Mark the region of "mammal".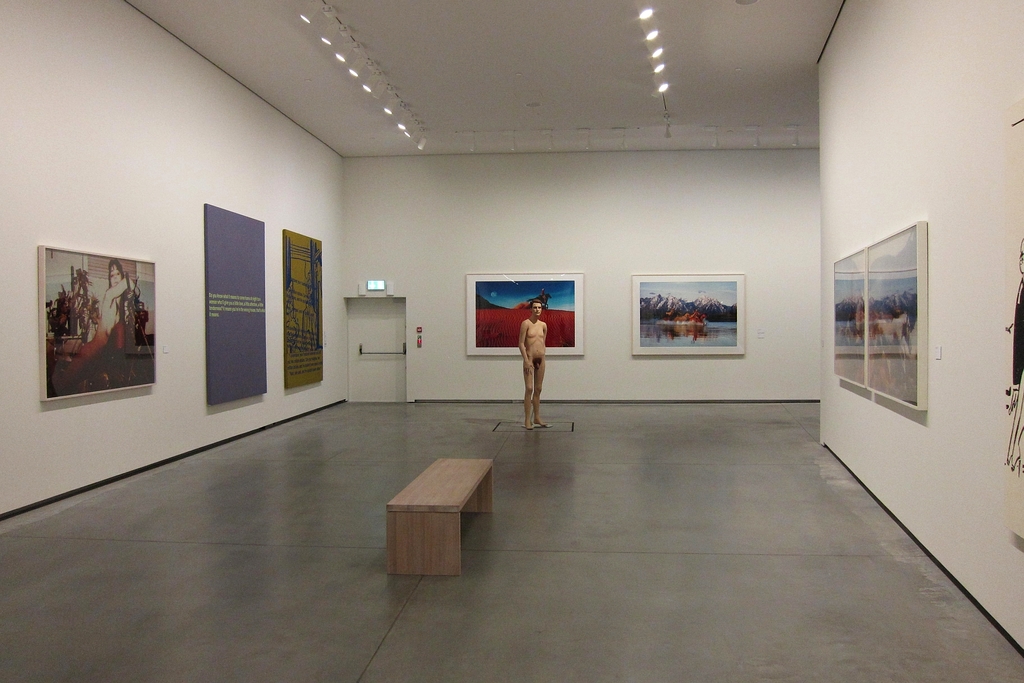
Region: locate(515, 301, 554, 431).
